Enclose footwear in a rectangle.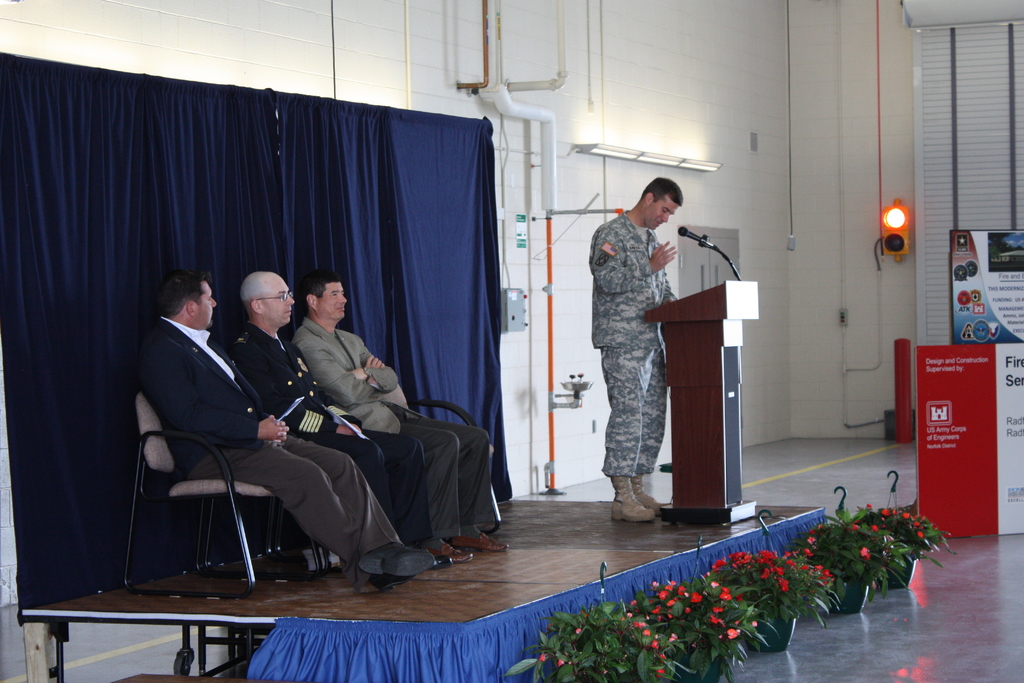
bbox(424, 541, 473, 563).
